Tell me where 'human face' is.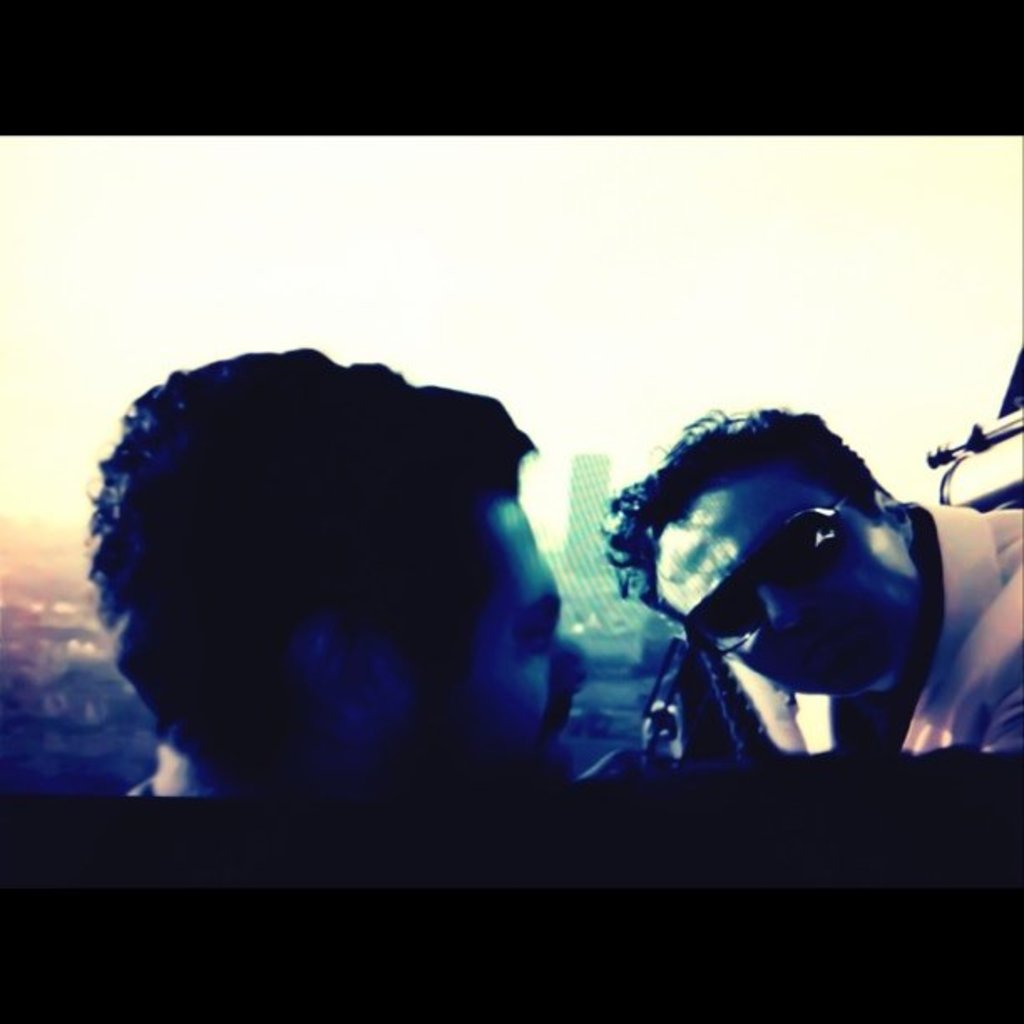
'human face' is at [x1=430, y1=500, x2=592, y2=785].
